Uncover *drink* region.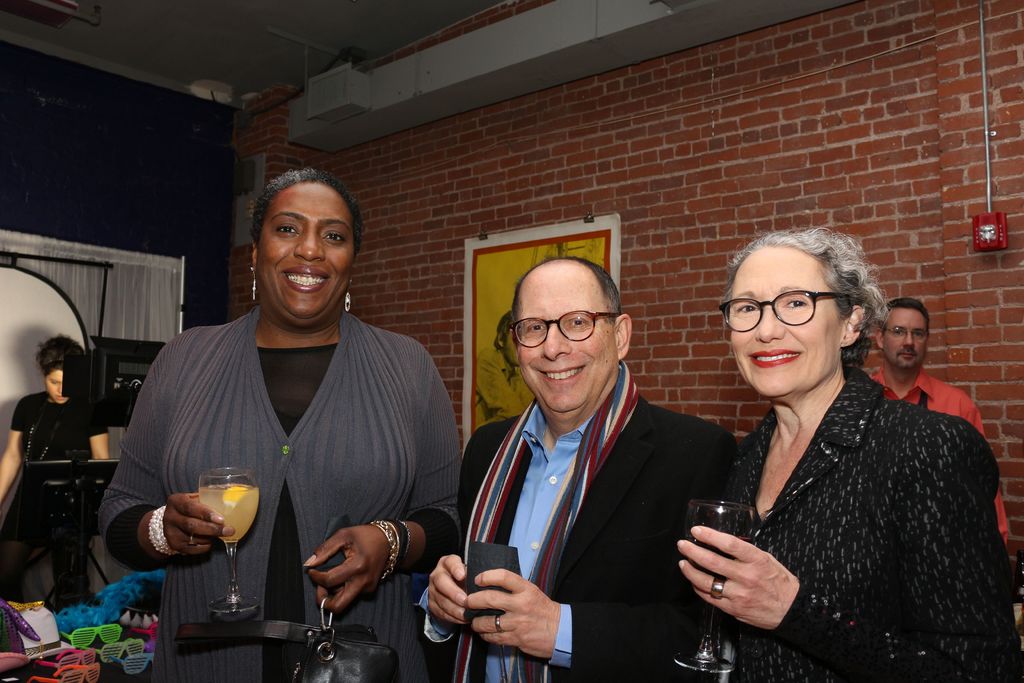
Uncovered: x1=198, y1=481, x2=264, y2=543.
